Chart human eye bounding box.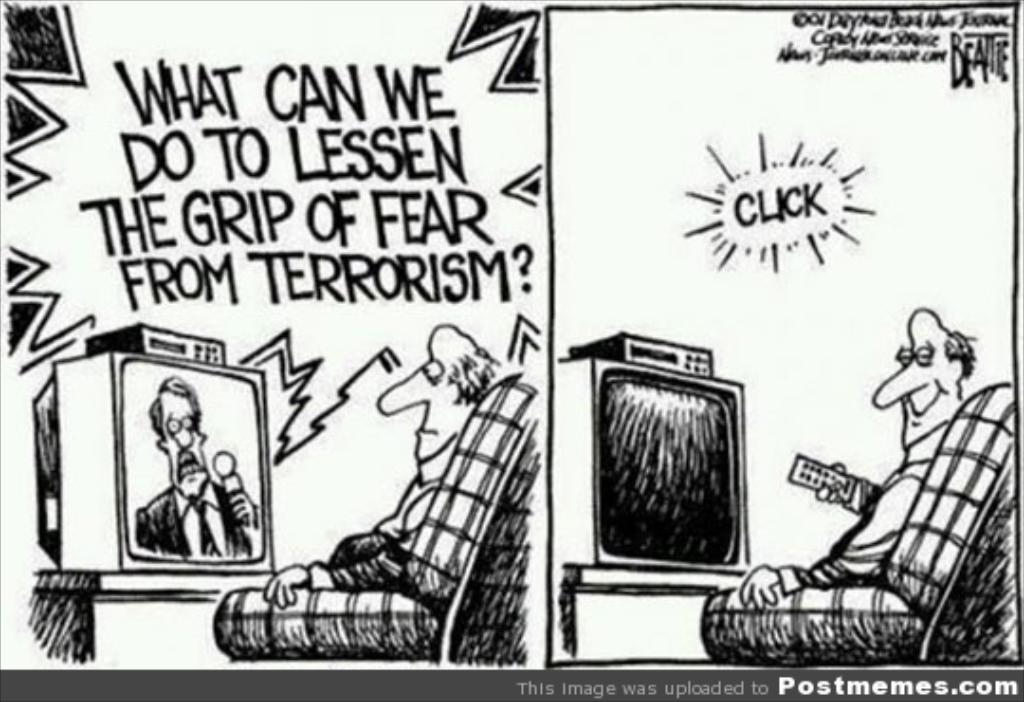
Charted: l=910, t=342, r=935, b=366.
